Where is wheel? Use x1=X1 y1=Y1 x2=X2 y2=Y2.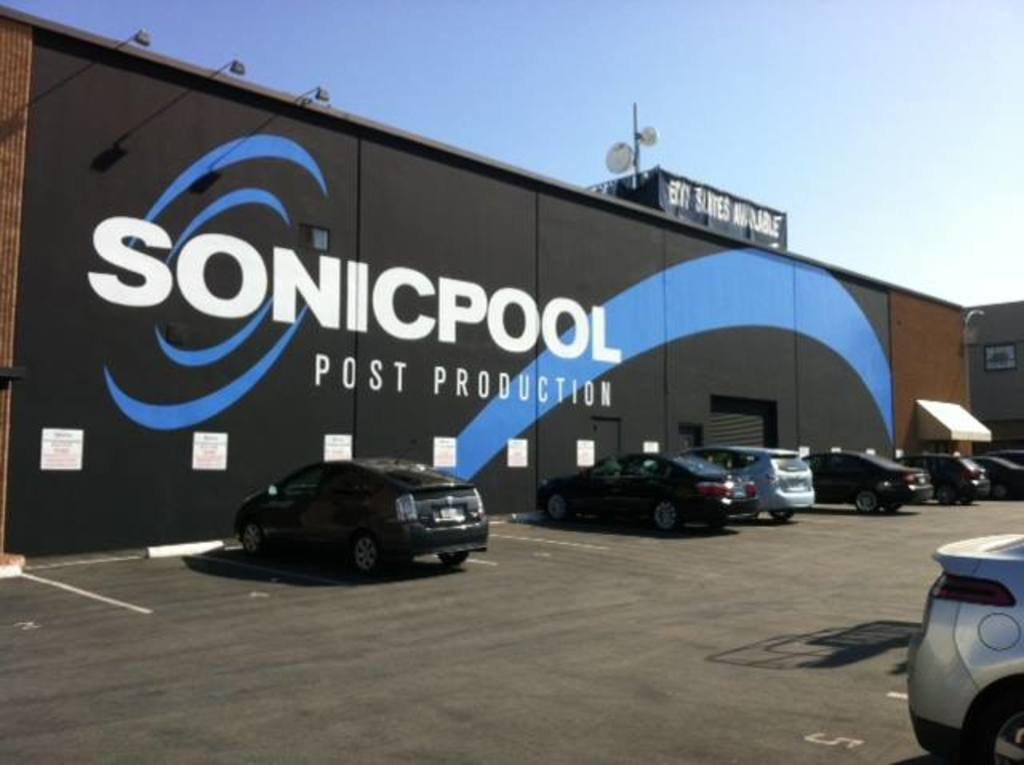
x1=542 y1=495 x2=570 y2=531.
